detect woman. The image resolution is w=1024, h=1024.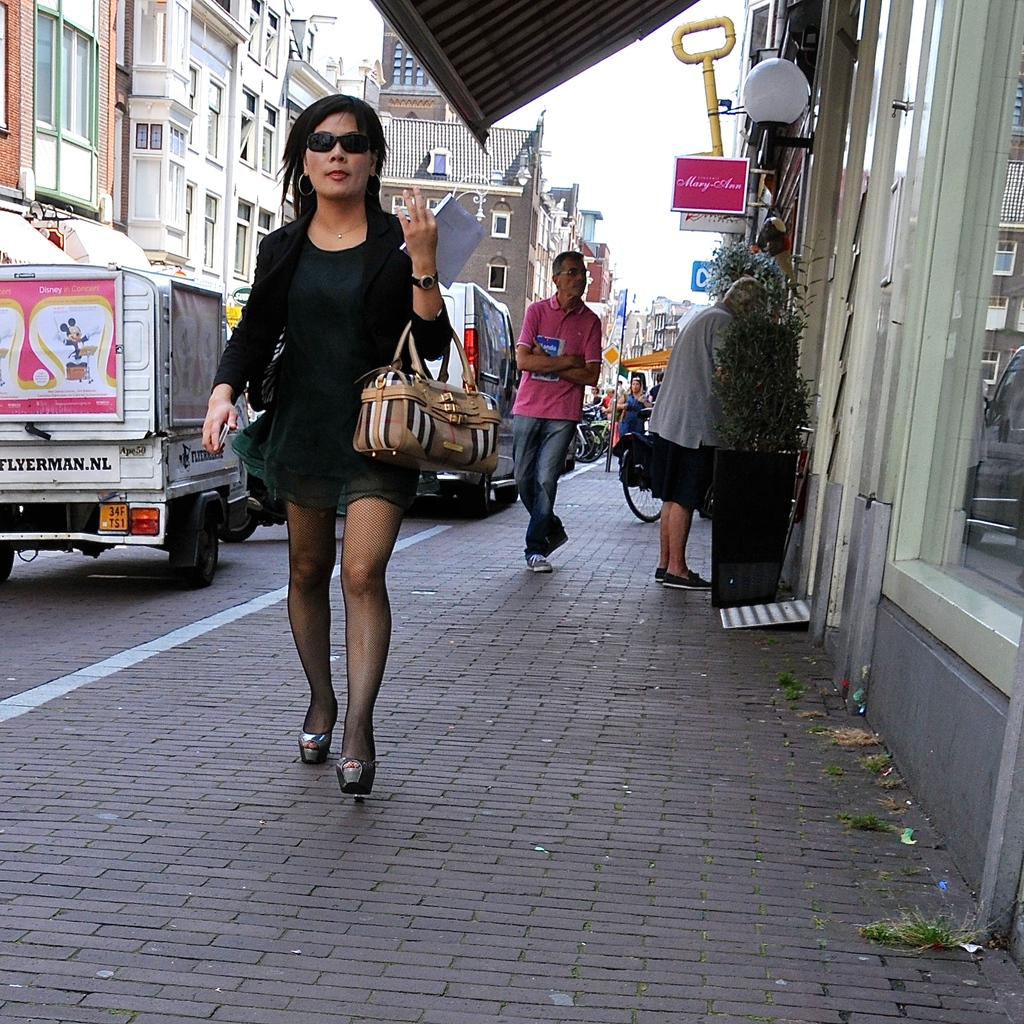
(608,366,645,449).
